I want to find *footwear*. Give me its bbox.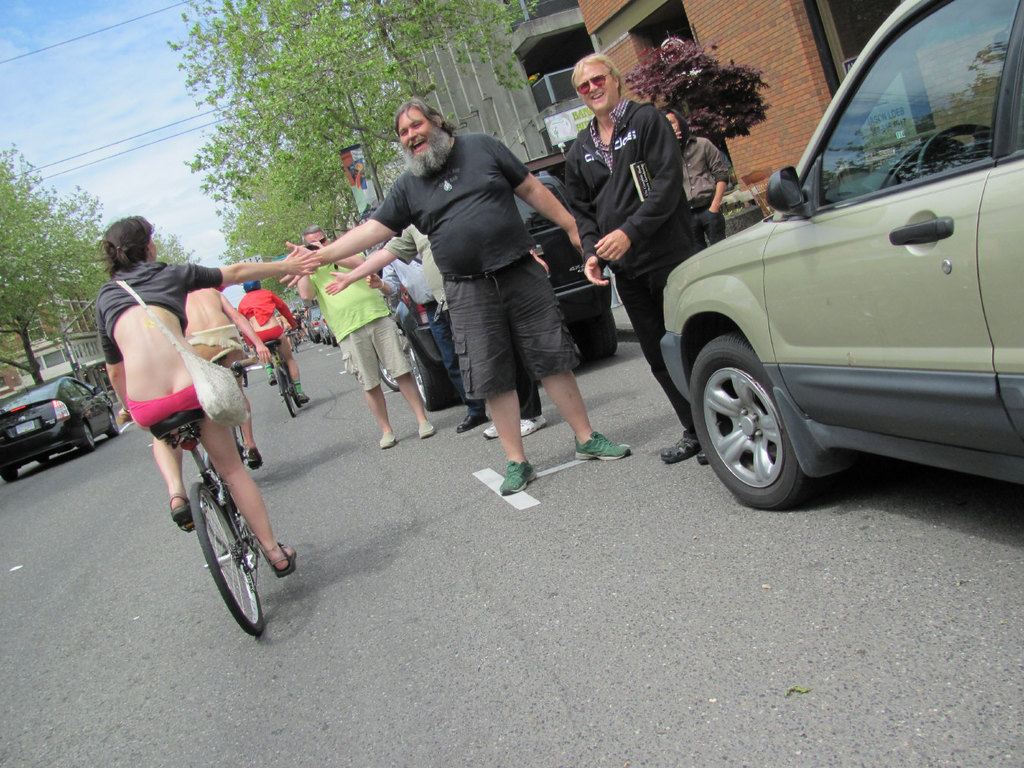
left=244, top=448, right=262, bottom=470.
